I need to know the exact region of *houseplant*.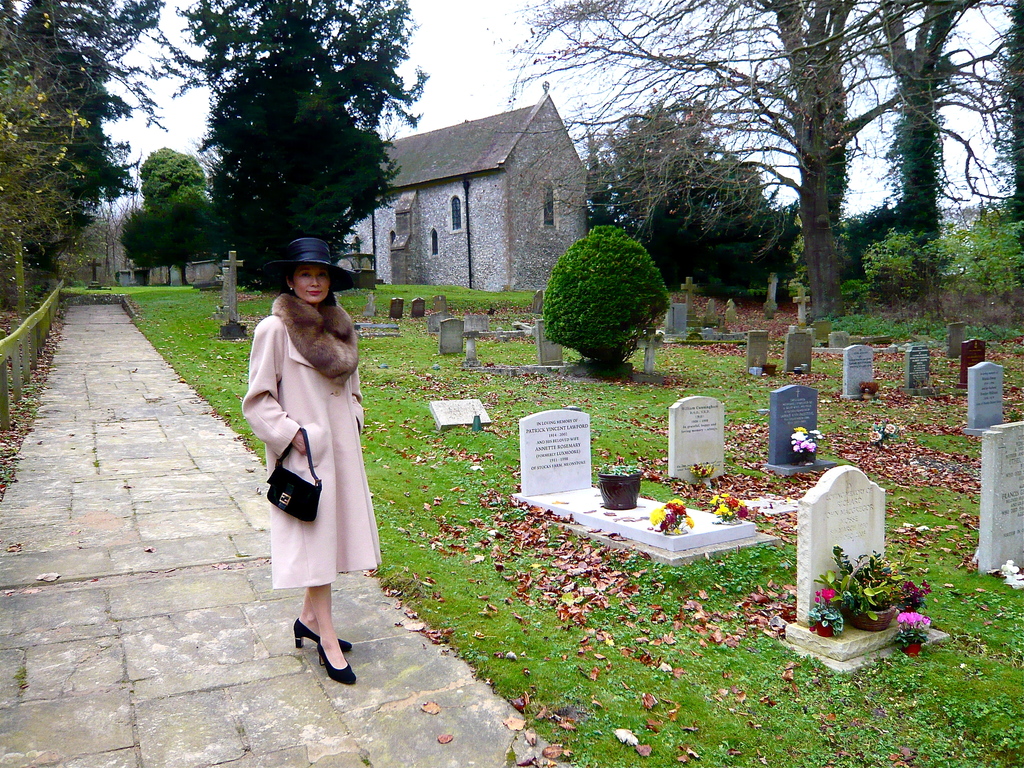
Region: {"x1": 810, "y1": 584, "x2": 842, "y2": 632}.
